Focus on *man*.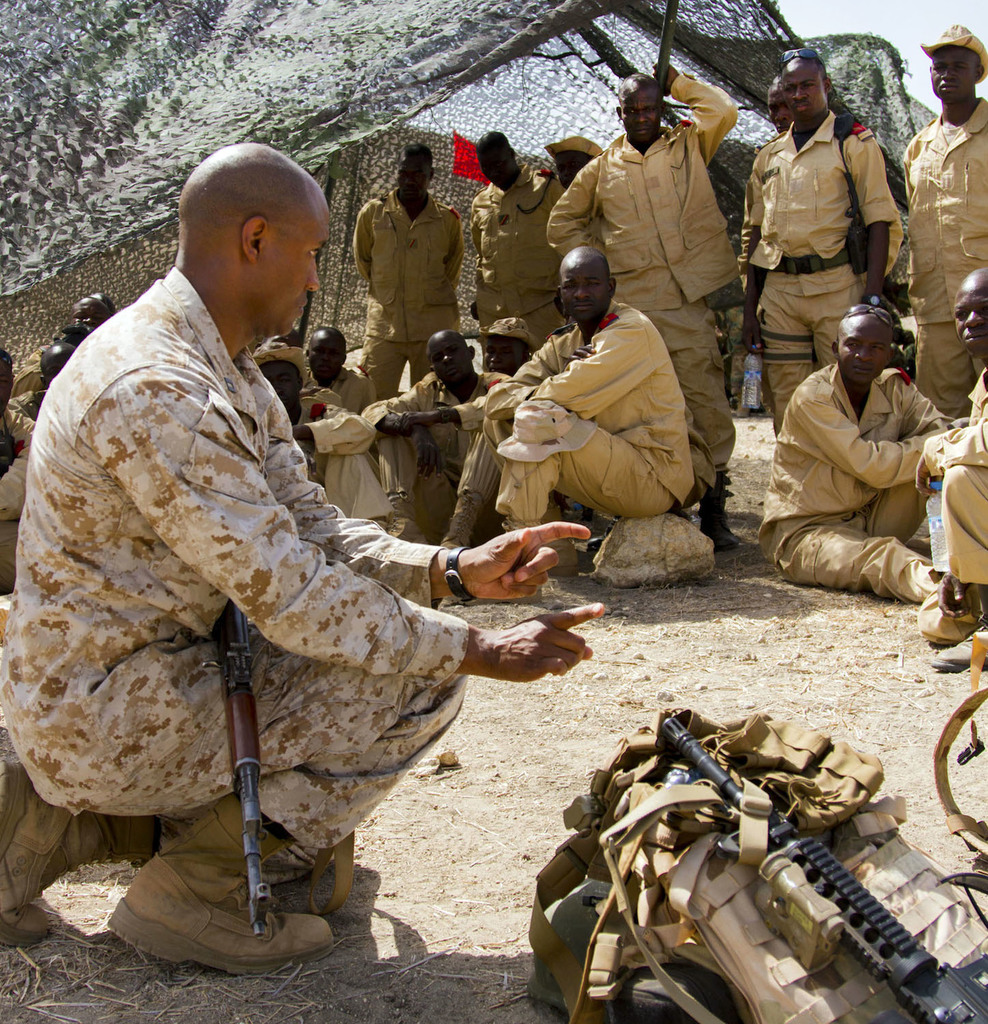
Focused at {"left": 485, "top": 242, "right": 697, "bottom": 573}.
